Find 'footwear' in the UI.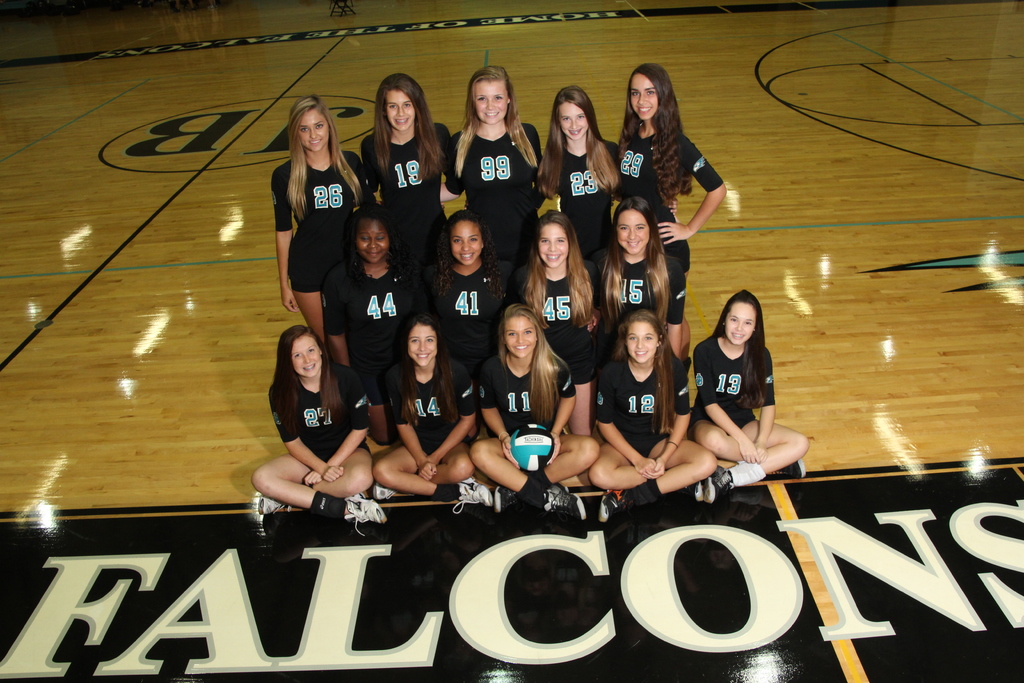
UI element at [left=698, top=468, right=736, bottom=504].
